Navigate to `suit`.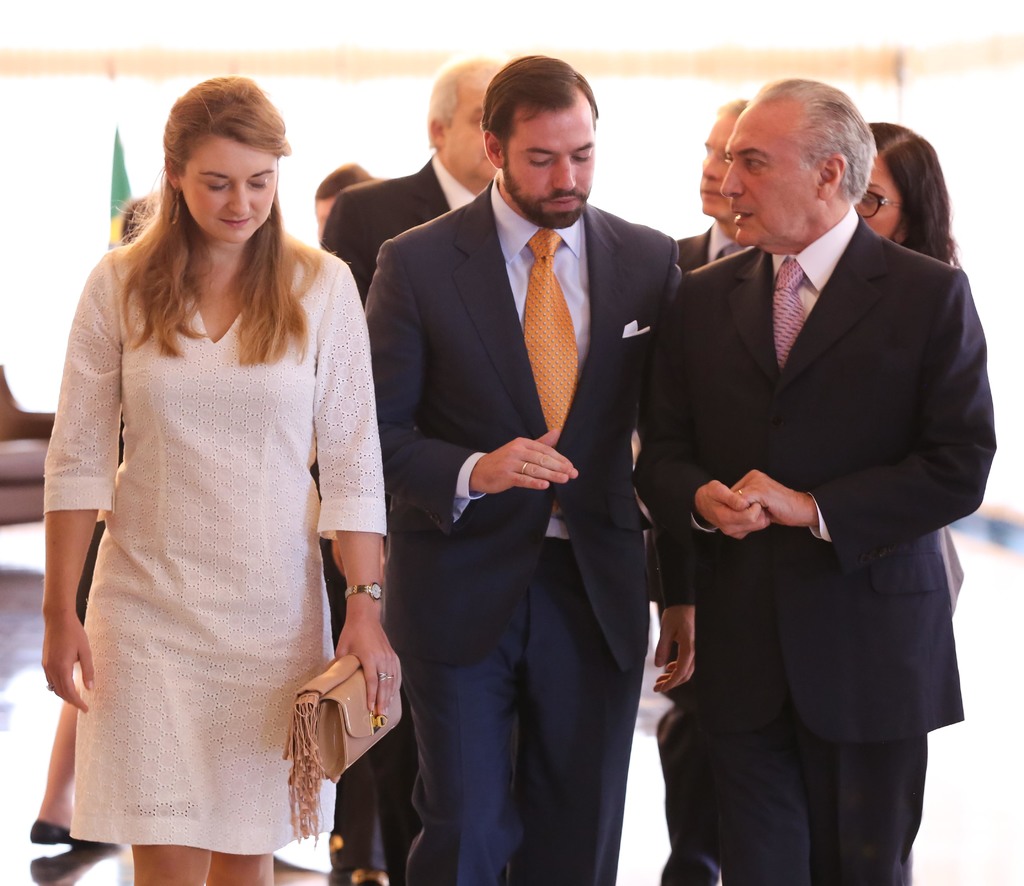
Navigation target: 650, 47, 991, 885.
